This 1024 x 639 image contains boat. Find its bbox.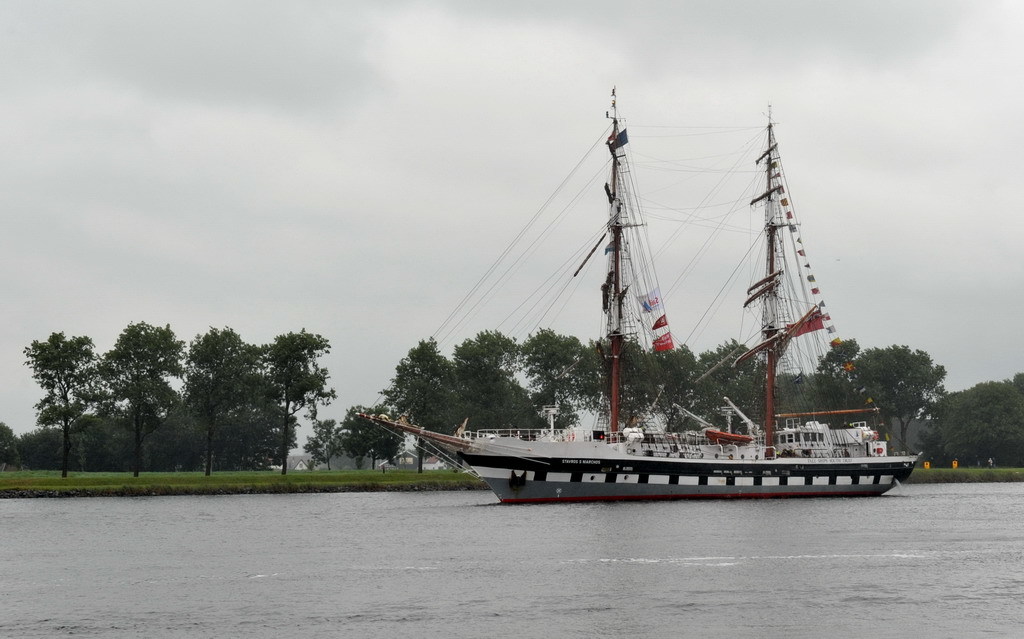
<box>380,136,969,525</box>.
